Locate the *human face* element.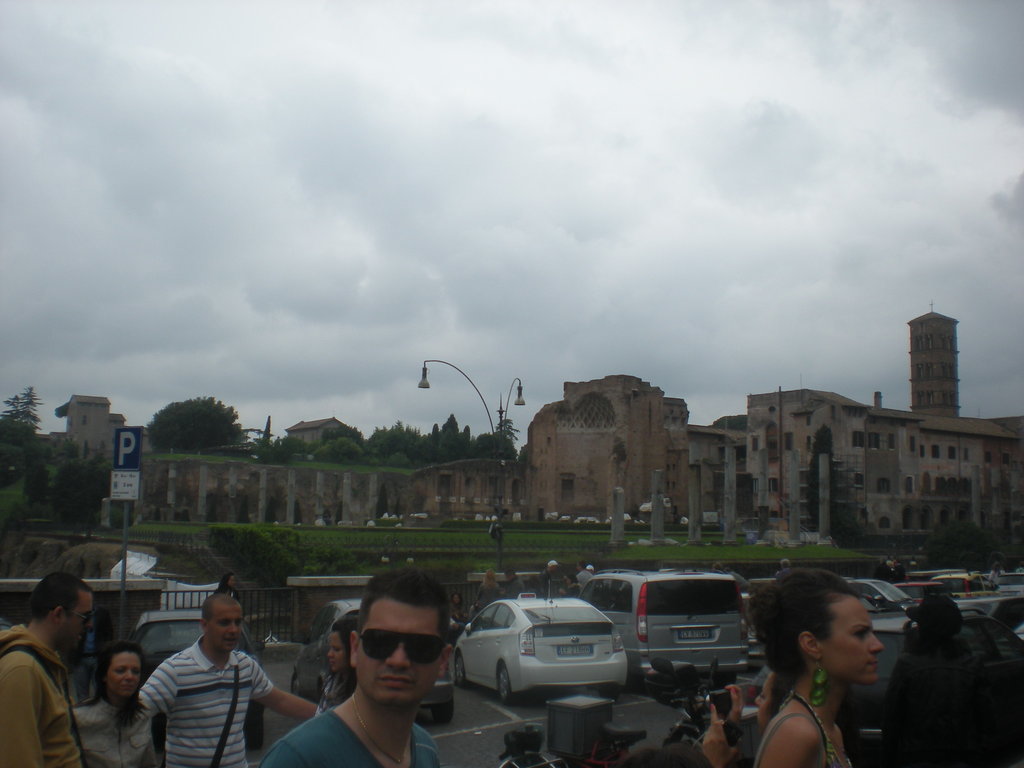
Element bbox: [left=108, top=649, right=144, bottom=698].
